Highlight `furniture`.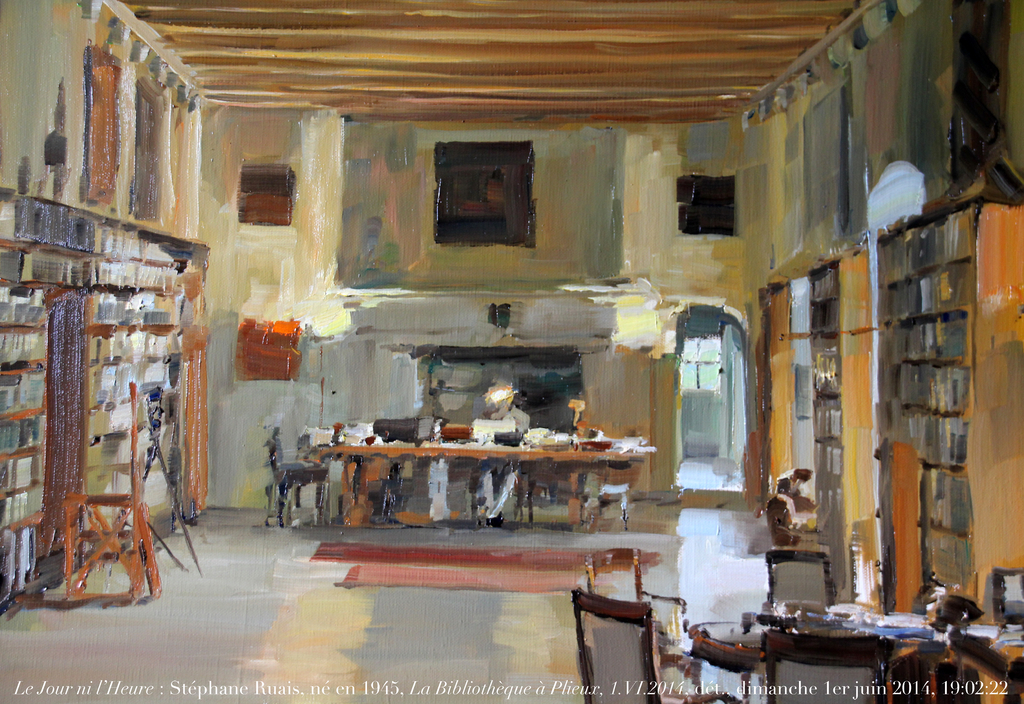
Highlighted region: bbox=(580, 547, 691, 655).
